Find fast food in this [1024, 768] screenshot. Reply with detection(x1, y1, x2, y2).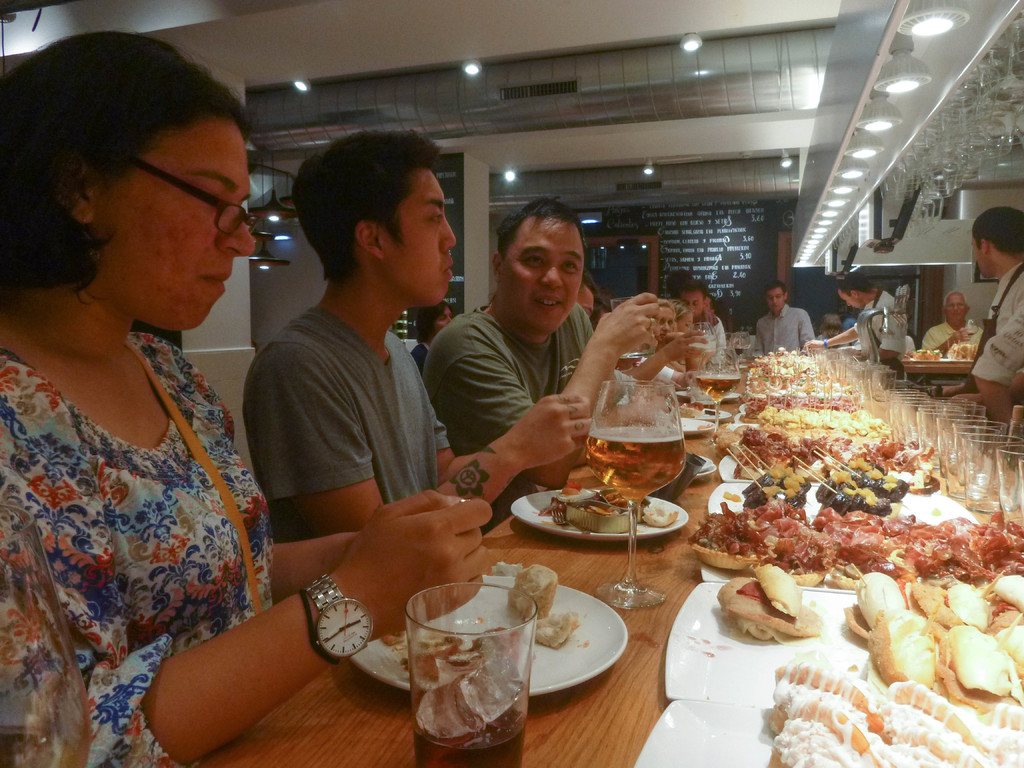
detection(839, 563, 918, 641).
